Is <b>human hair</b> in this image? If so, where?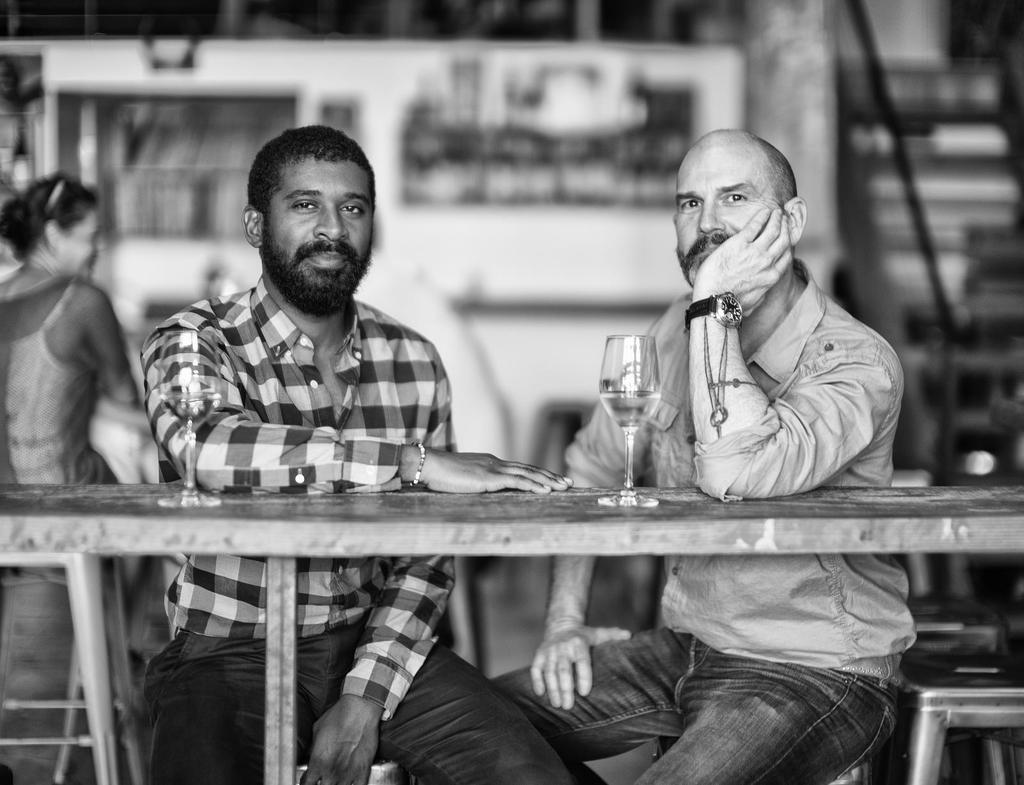
Yes, at left=246, top=116, right=379, bottom=223.
